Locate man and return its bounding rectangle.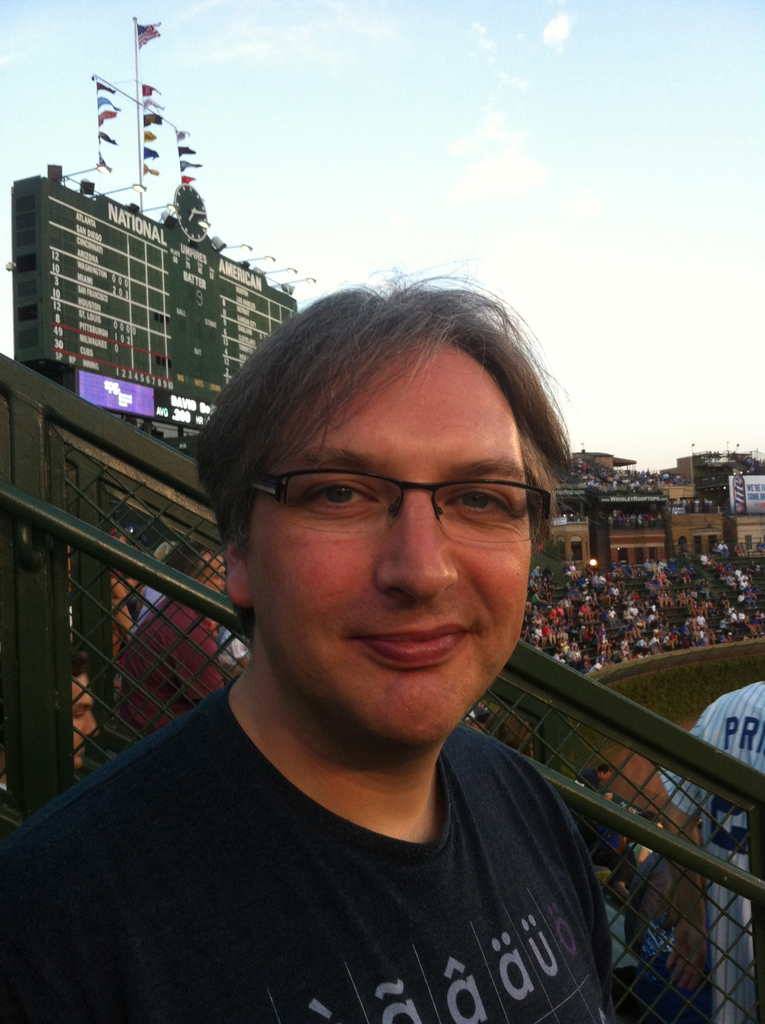
[left=3, top=241, right=714, bottom=1010].
